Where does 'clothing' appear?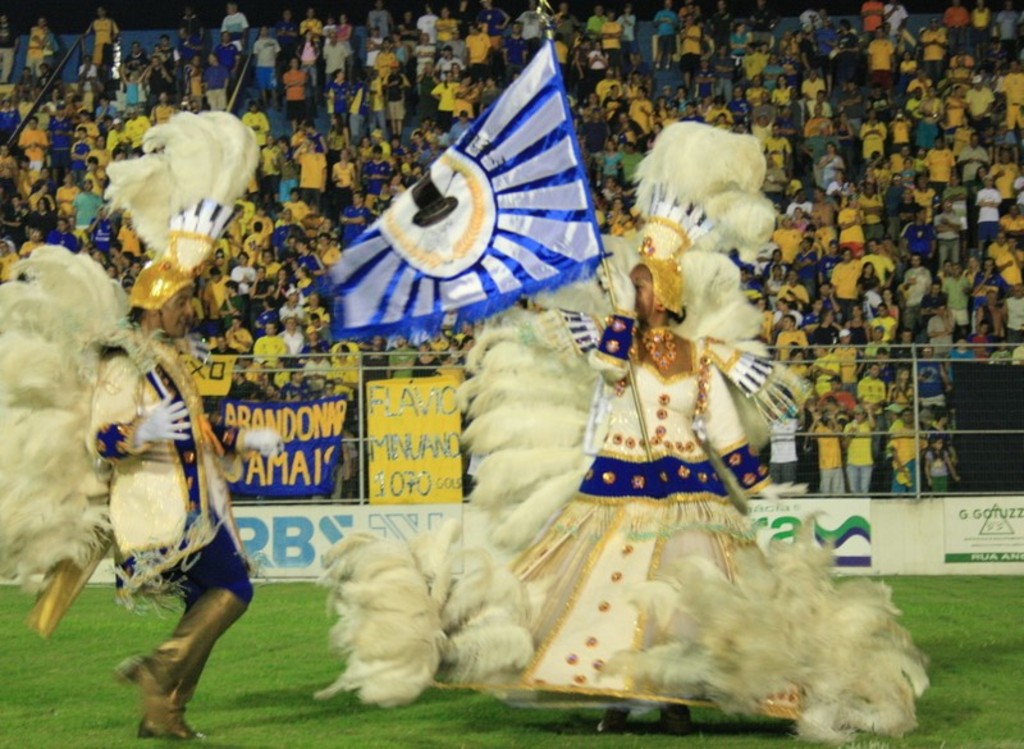
Appears at [x1=947, y1=282, x2=975, y2=328].
